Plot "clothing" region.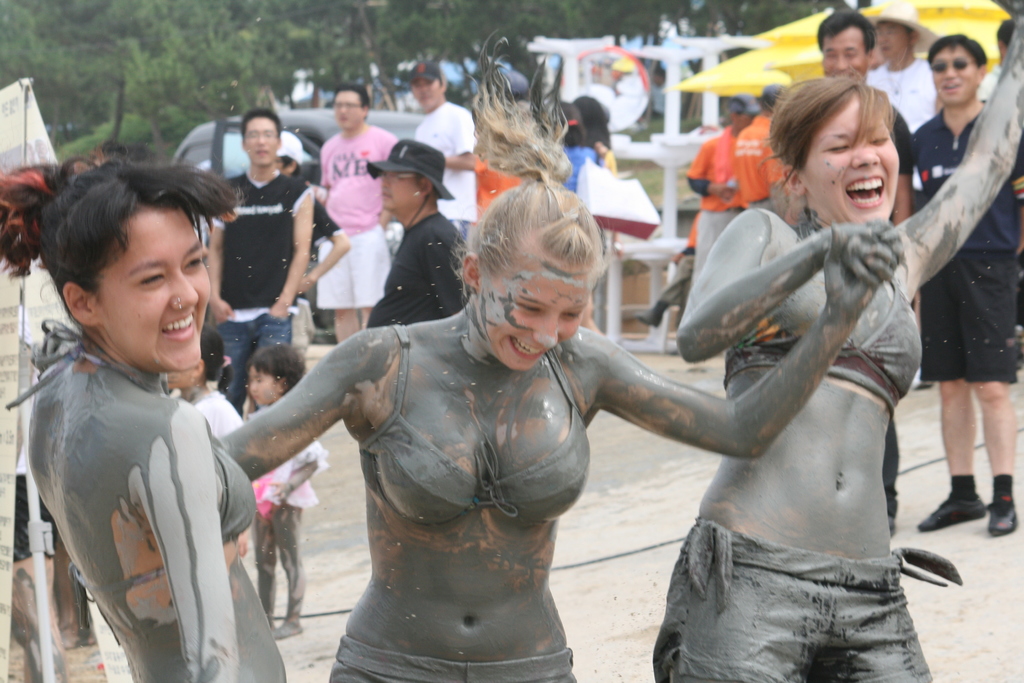
Plotted at bbox(383, 331, 579, 519).
